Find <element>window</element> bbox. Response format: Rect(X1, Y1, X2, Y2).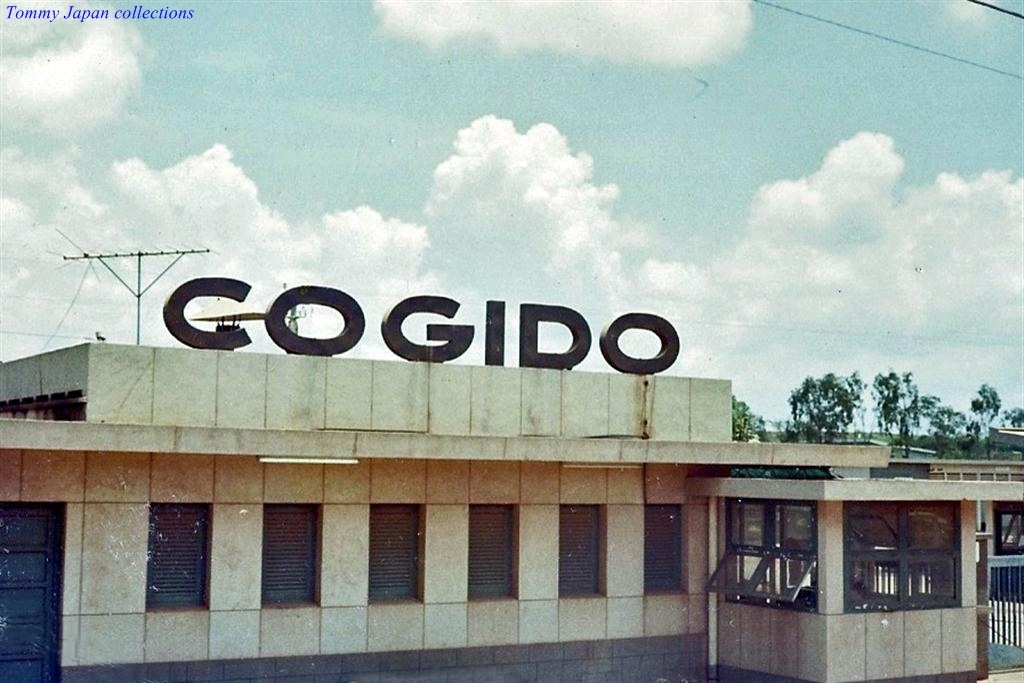
Rect(373, 500, 429, 604).
